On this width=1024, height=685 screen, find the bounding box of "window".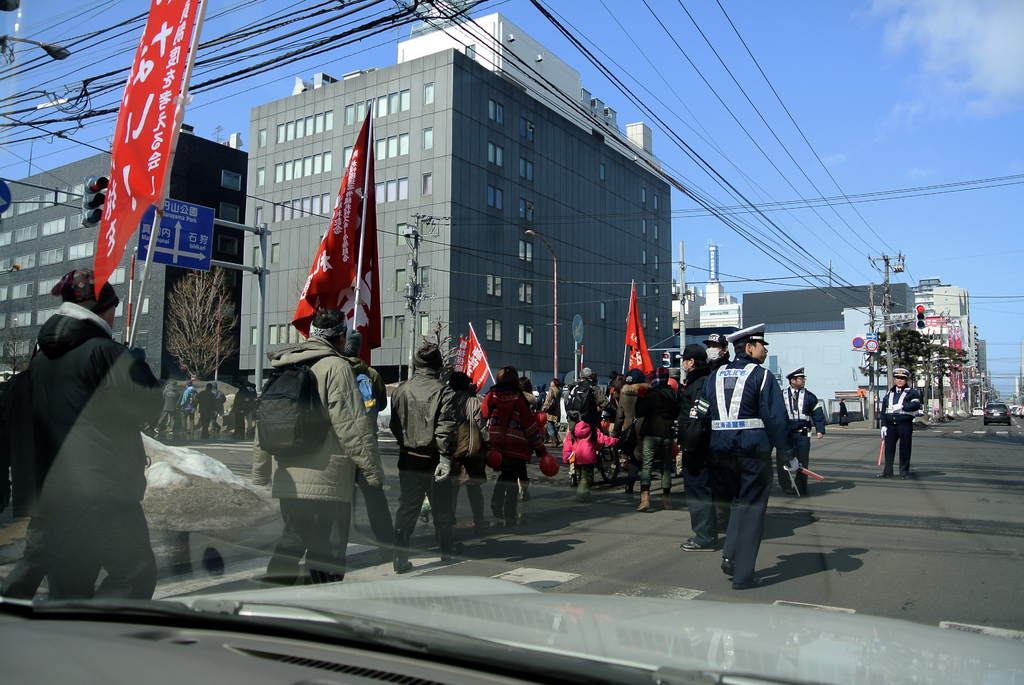
Bounding box: 273,201,283,223.
